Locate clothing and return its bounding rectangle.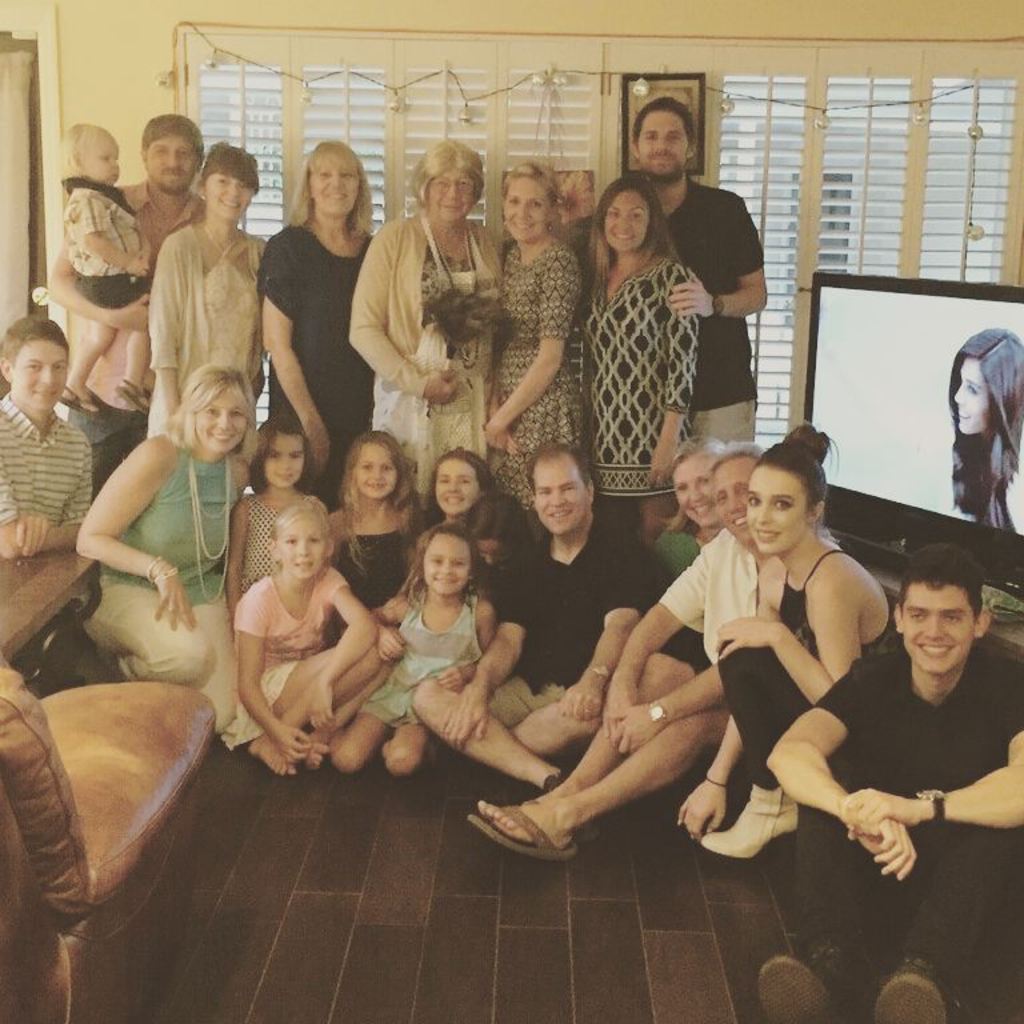
<region>109, 425, 259, 697</region>.
